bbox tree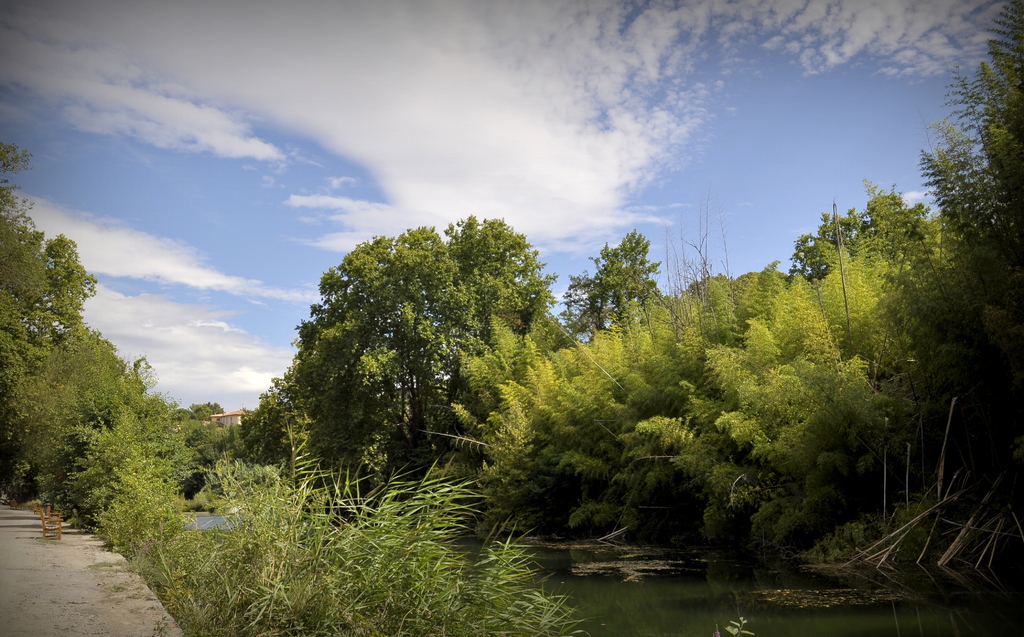
[left=568, top=225, right=660, bottom=339]
